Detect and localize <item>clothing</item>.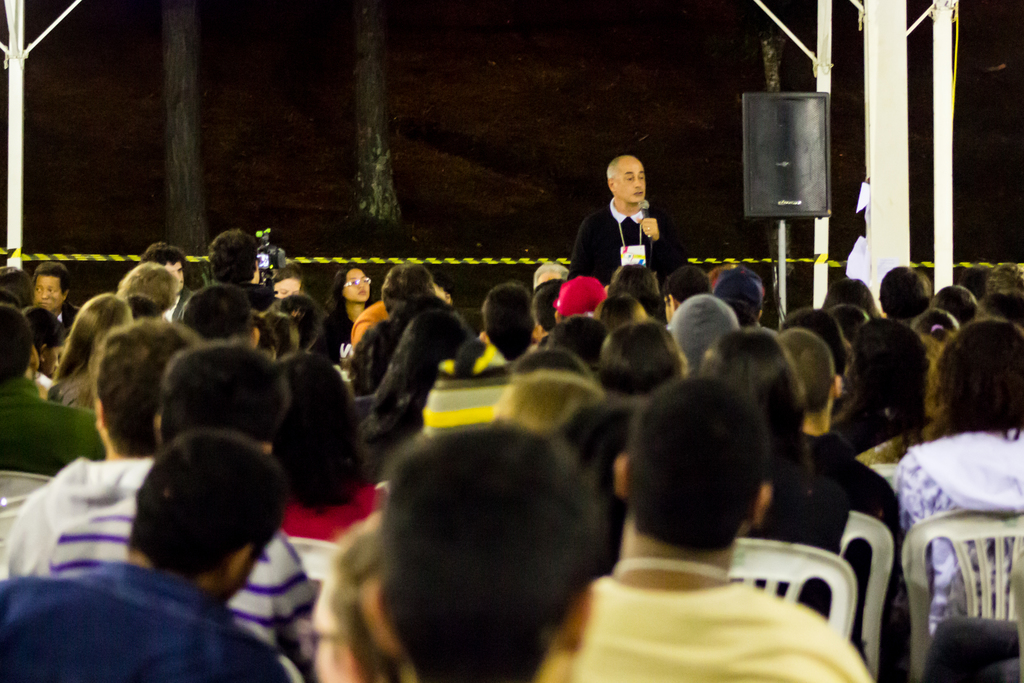
Localized at 769/441/873/561.
